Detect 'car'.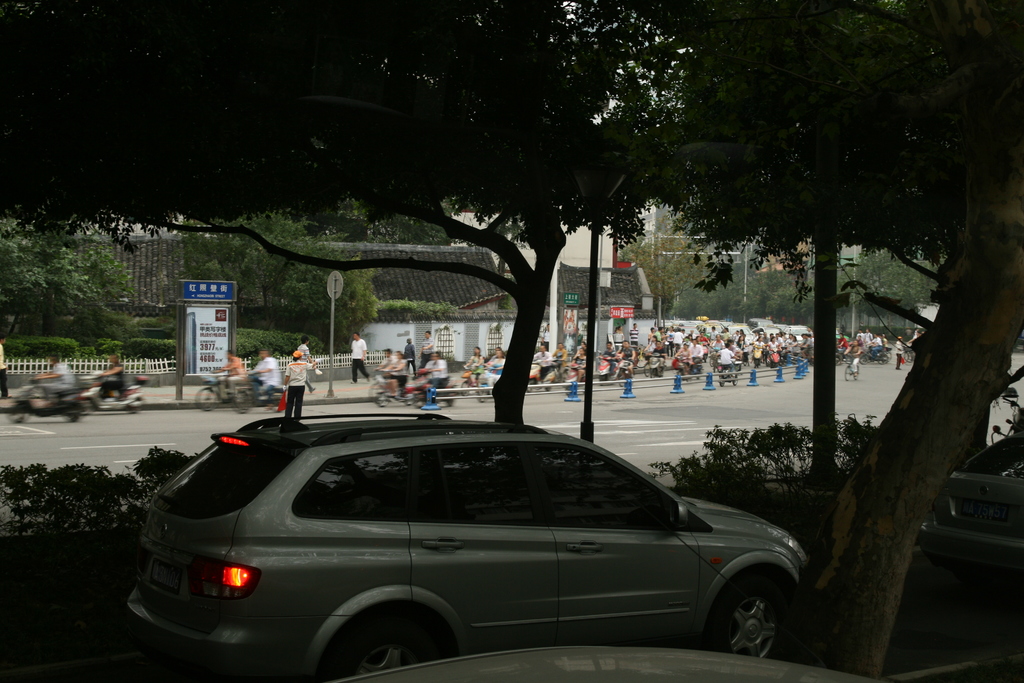
Detected at detection(325, 638, 896, 682).
